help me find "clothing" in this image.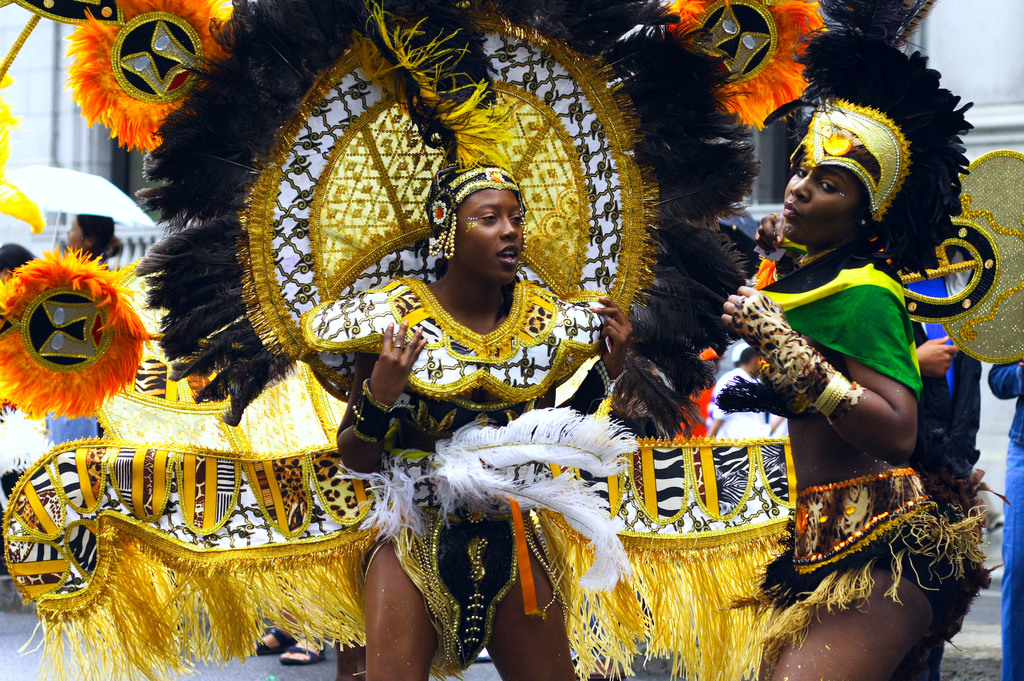
Found it: rect(300, 272, 610, 674).
